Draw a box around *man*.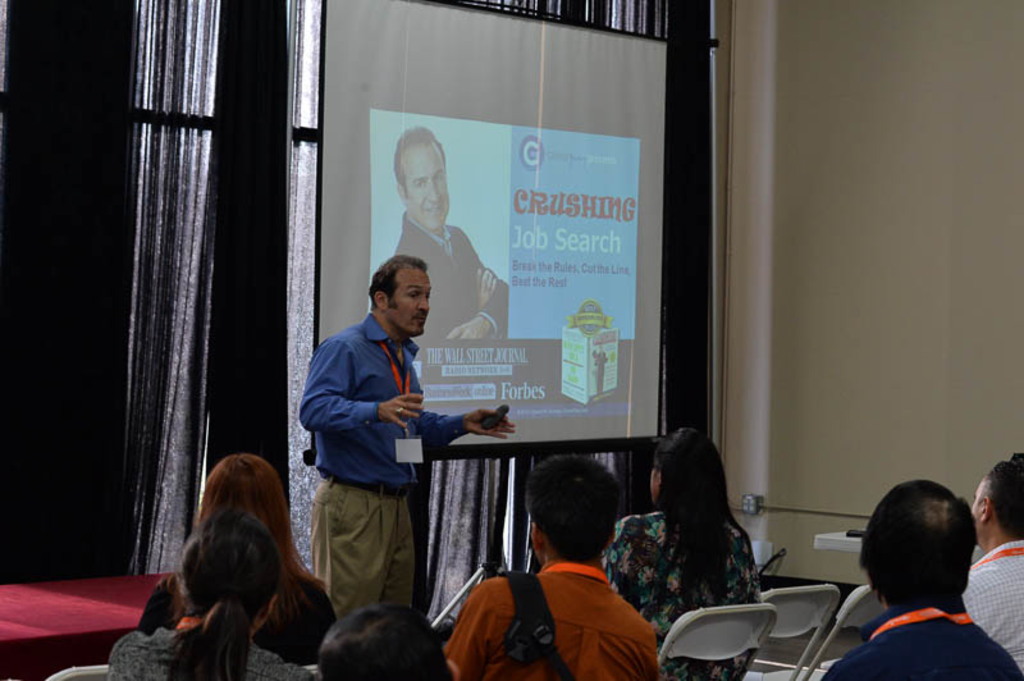
819:480:1023:680.
